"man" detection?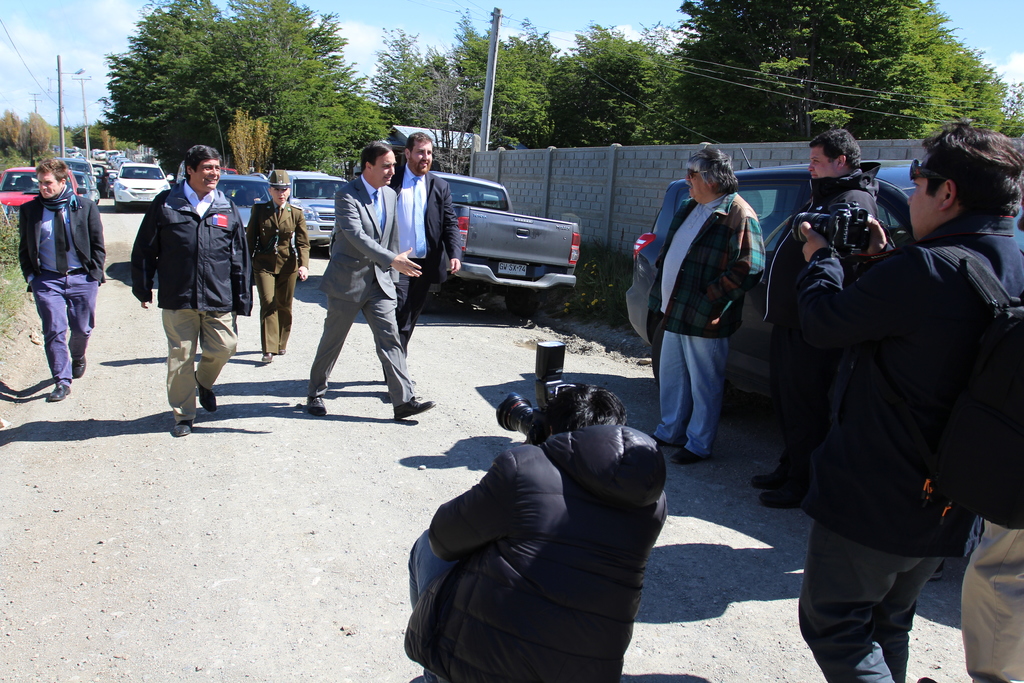
l=308, t=143, r=429, b=422
